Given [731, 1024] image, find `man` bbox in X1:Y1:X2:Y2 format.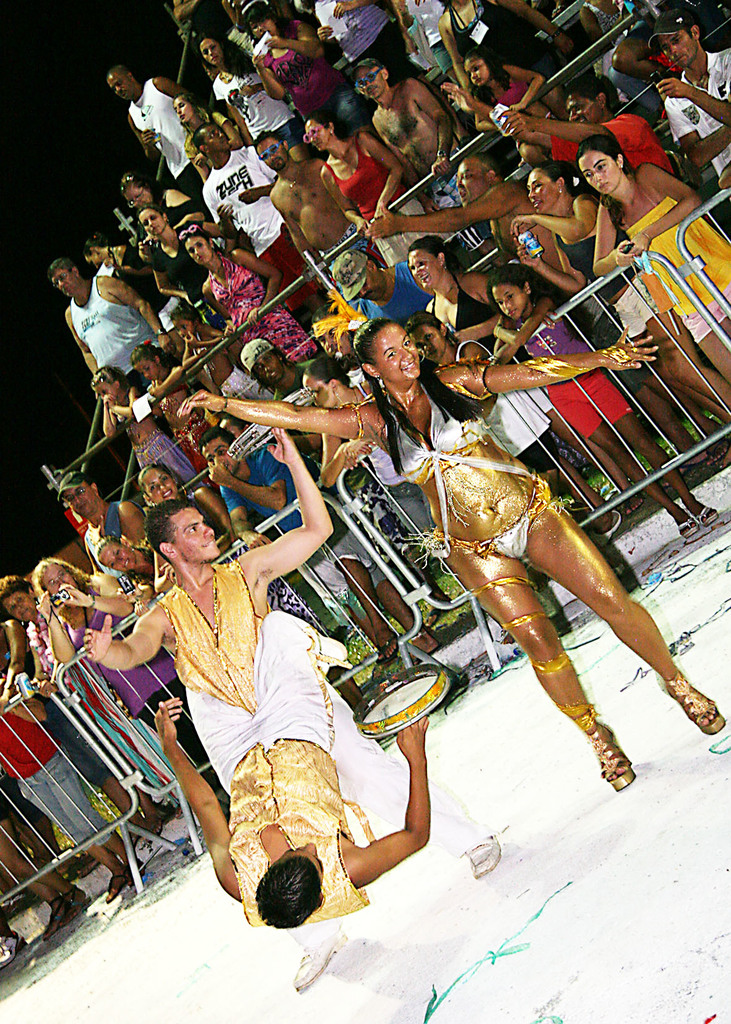
109:66:200:197.
